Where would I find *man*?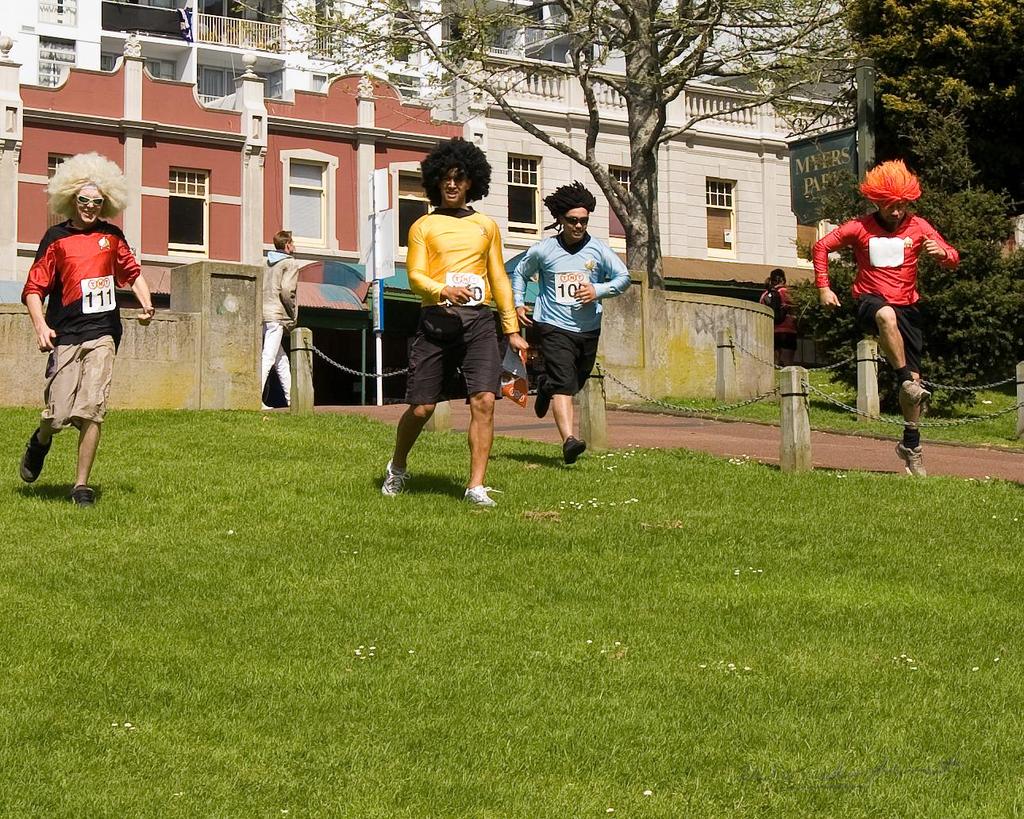
At select_region(16, 144, 164, 519).
